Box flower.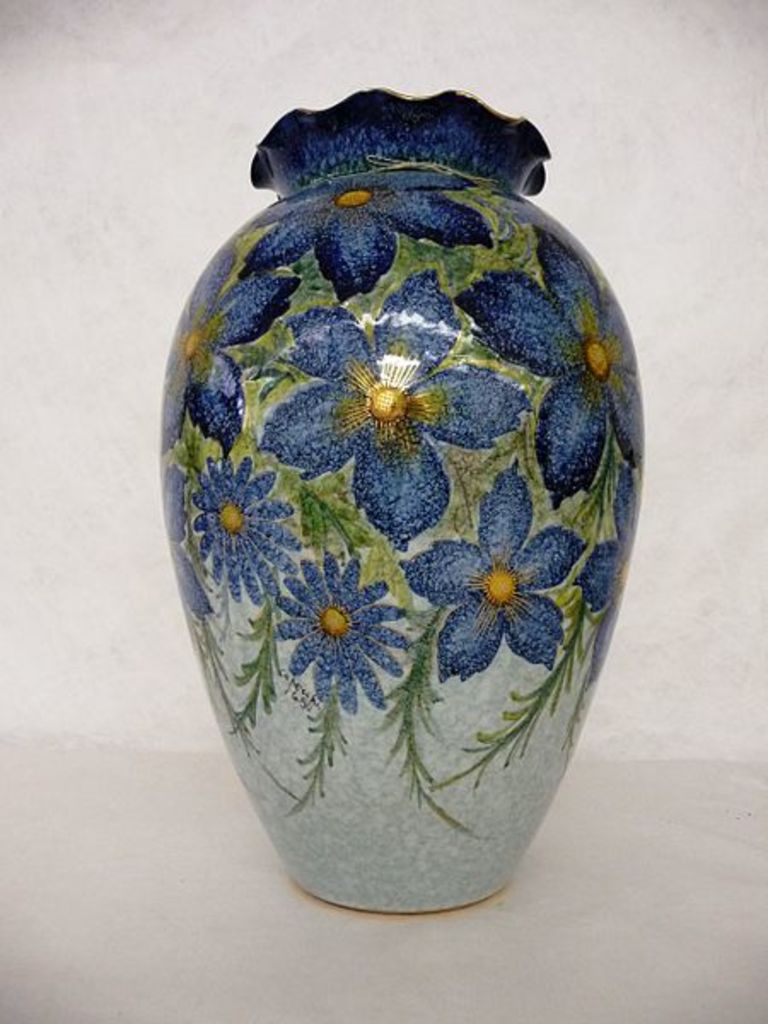
[152, 234, 300, 447].
